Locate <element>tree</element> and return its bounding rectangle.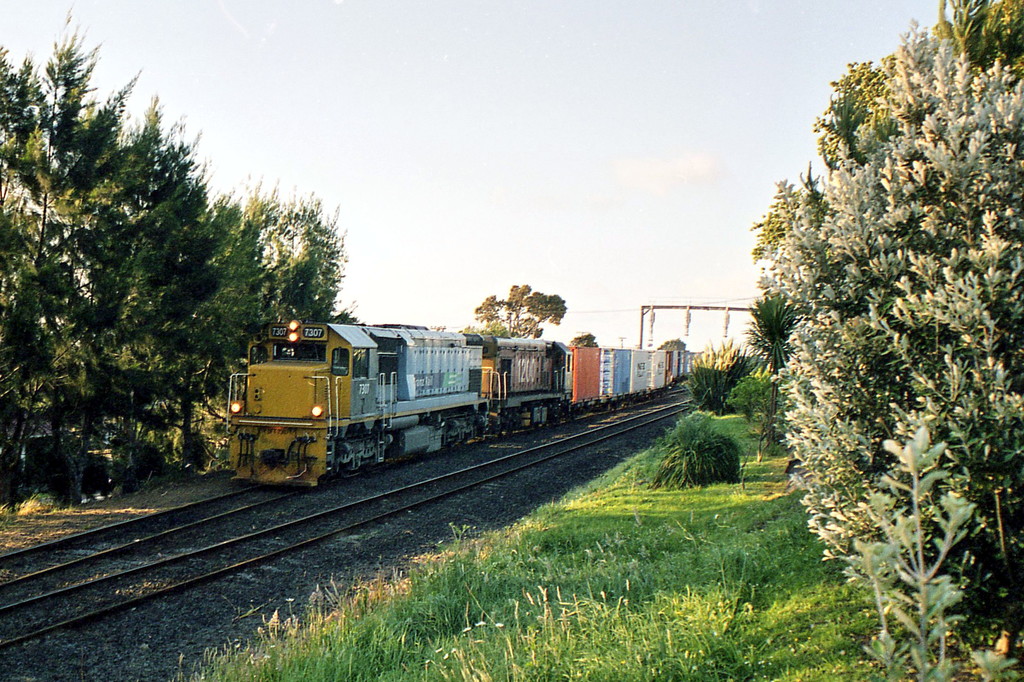
[left=474, top=280, right=563, bottom=337].
